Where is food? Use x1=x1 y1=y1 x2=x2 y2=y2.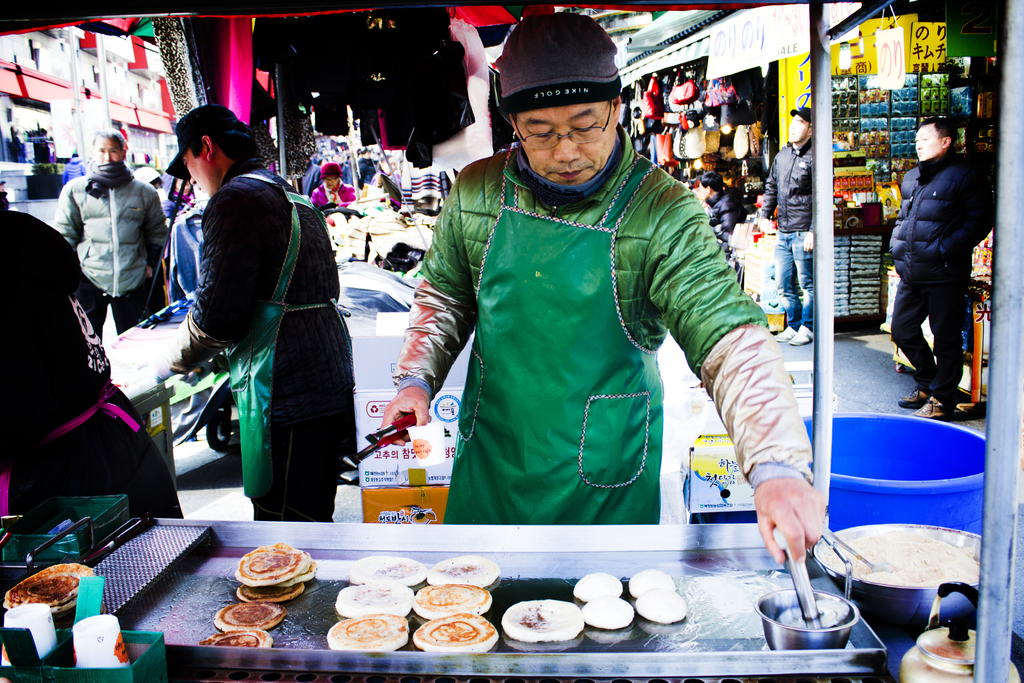
x1=285 y1=559 x2=317 y2=588.
